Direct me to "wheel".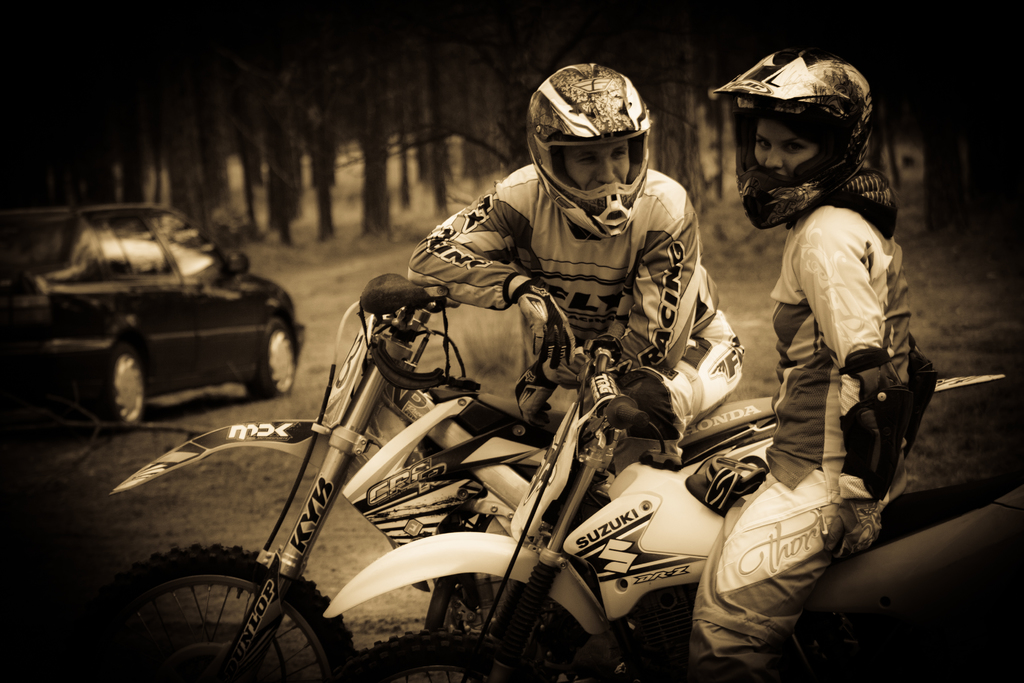
Direction: bbox=[323, 628, 560, 682].
